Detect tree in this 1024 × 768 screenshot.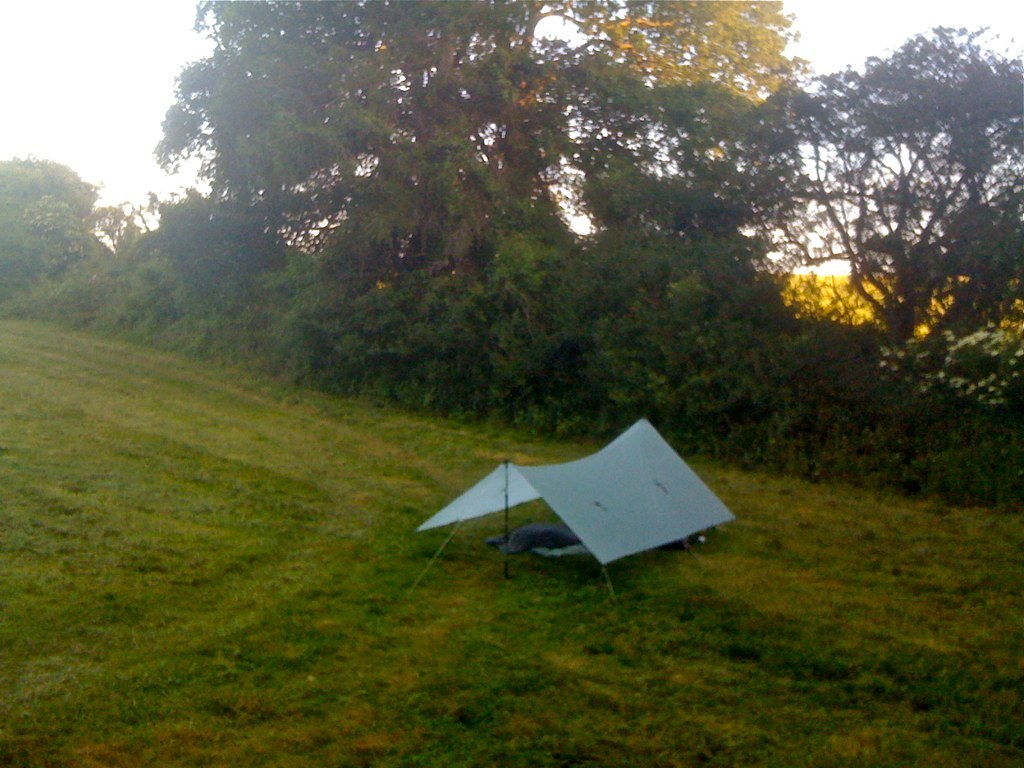
Detection: box=[569, 19, 1023, 409].
